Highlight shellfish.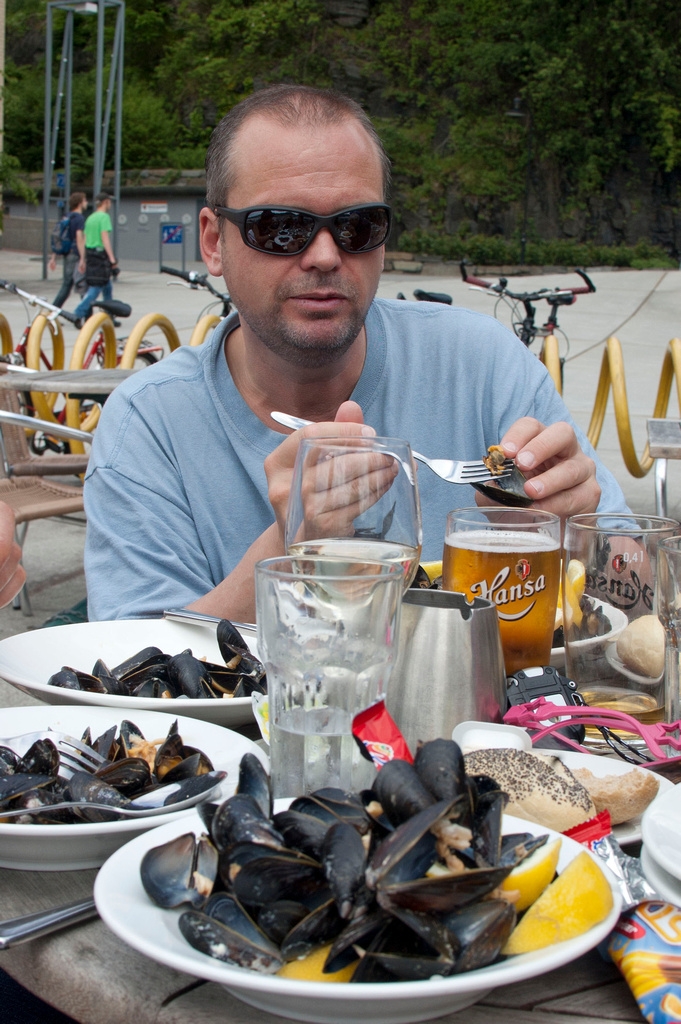
Highlighted region: 167, 730, 572, 1000.
